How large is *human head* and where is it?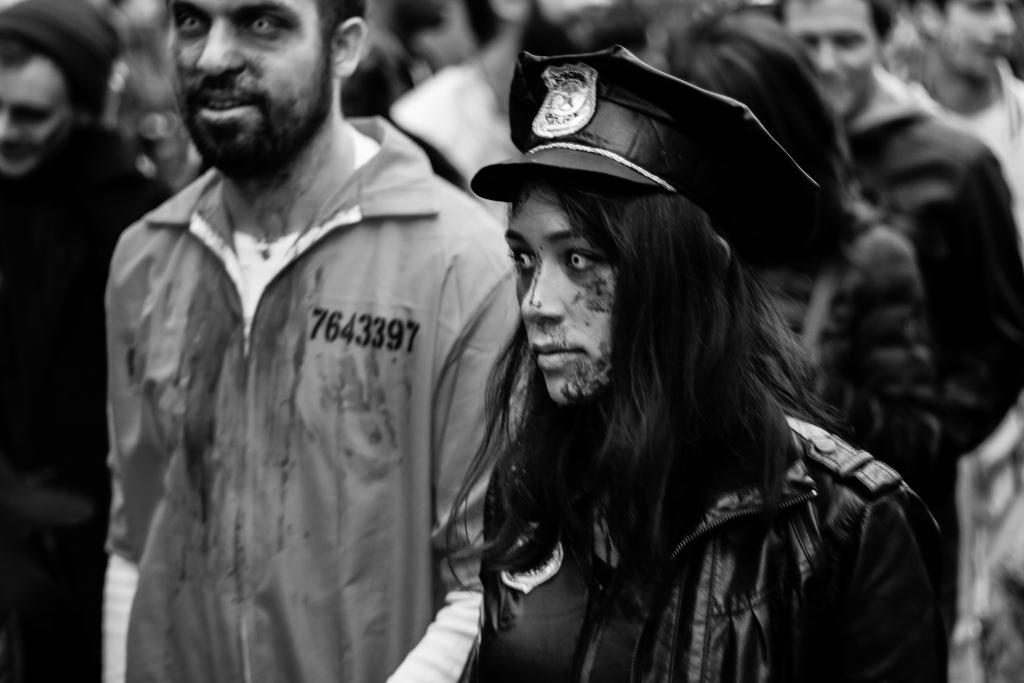
Bounding box: 173 0 367 179.
